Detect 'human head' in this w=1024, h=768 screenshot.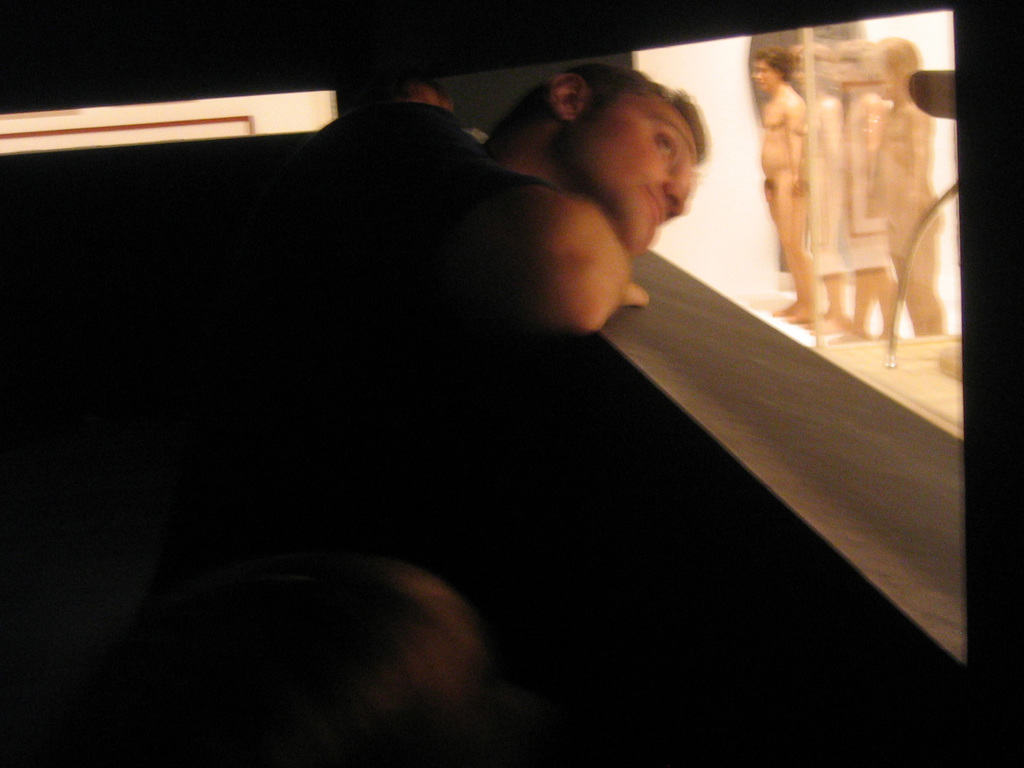
Detection: 872:35:915:98.
